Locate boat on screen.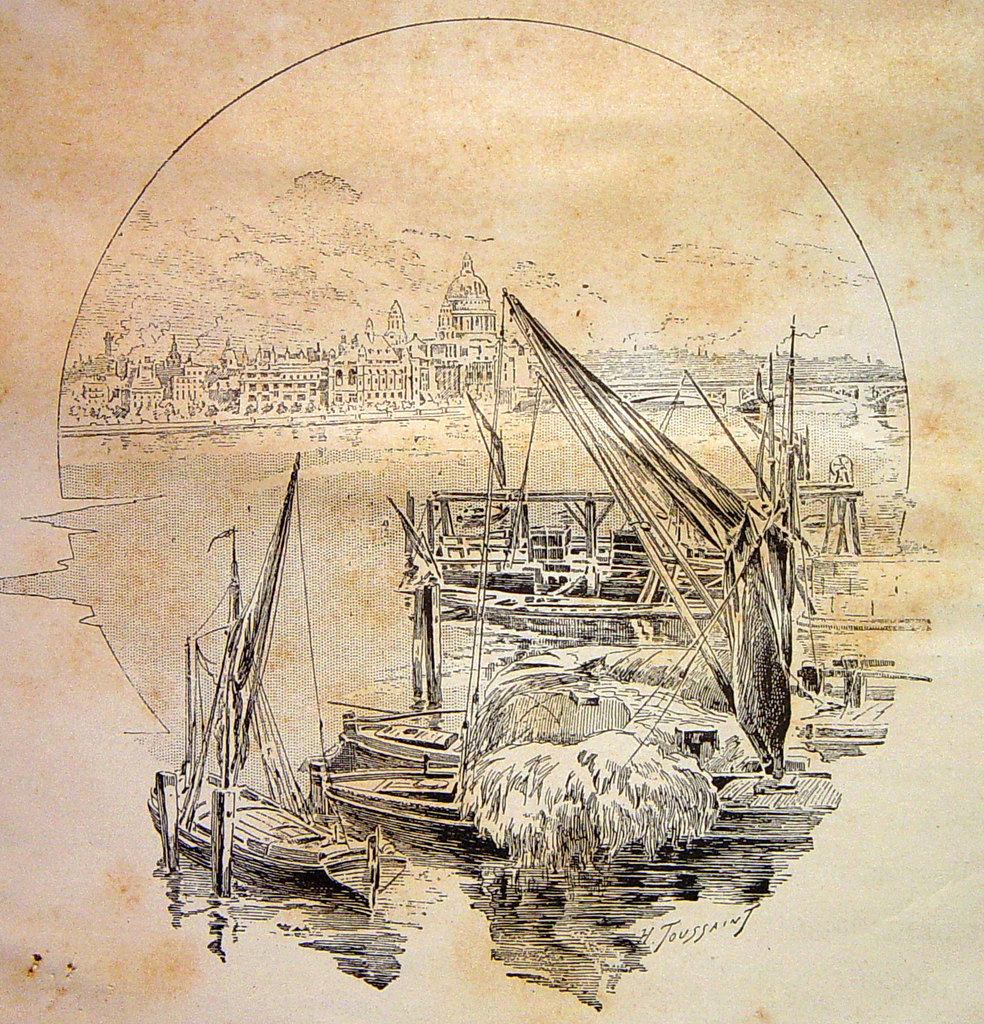
On screen at <box>341,702,453,756</box>.
